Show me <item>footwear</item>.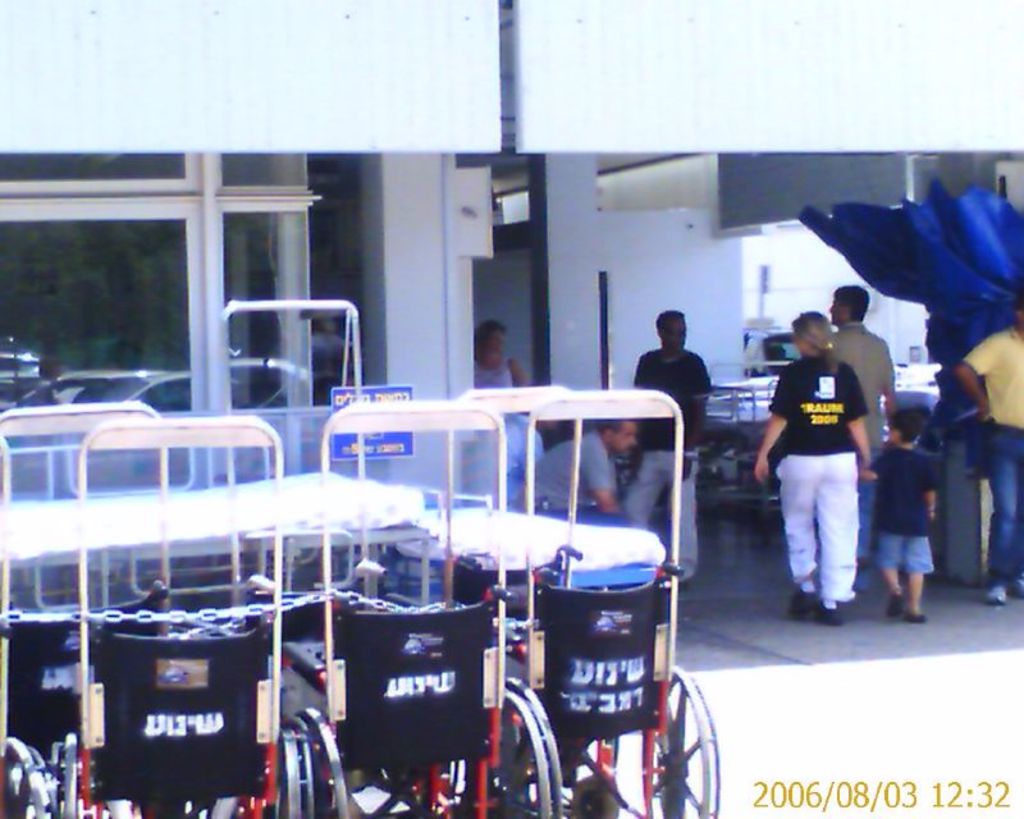
<item>footwear</item> is here: bbox=[1009, 573, 1023, 603].
